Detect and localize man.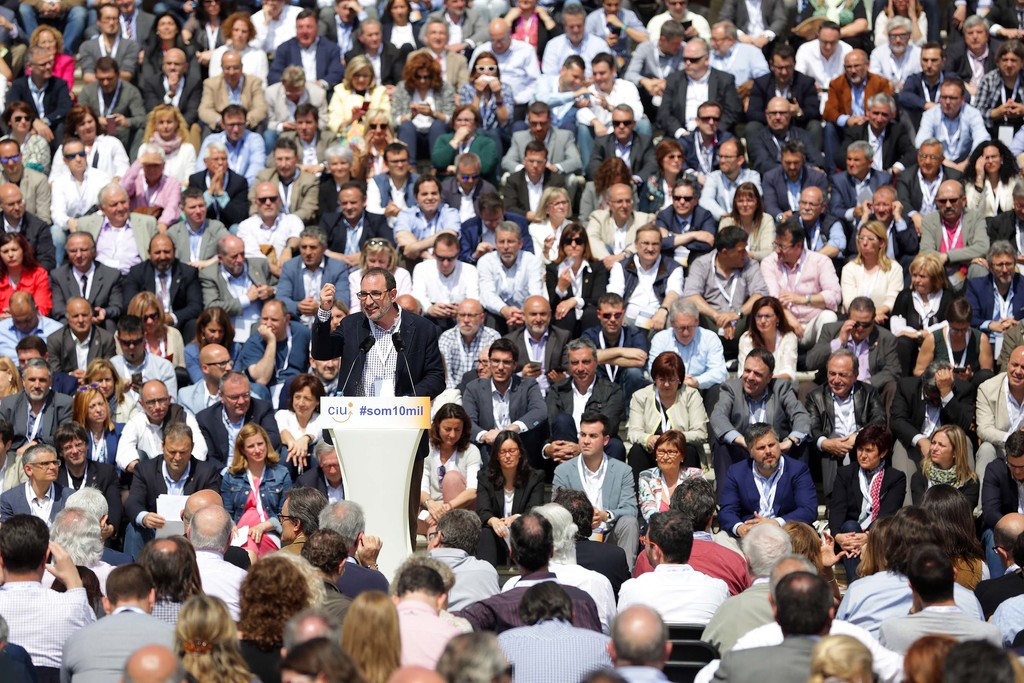
Localized at BBox(317, 183, 408, 267).
